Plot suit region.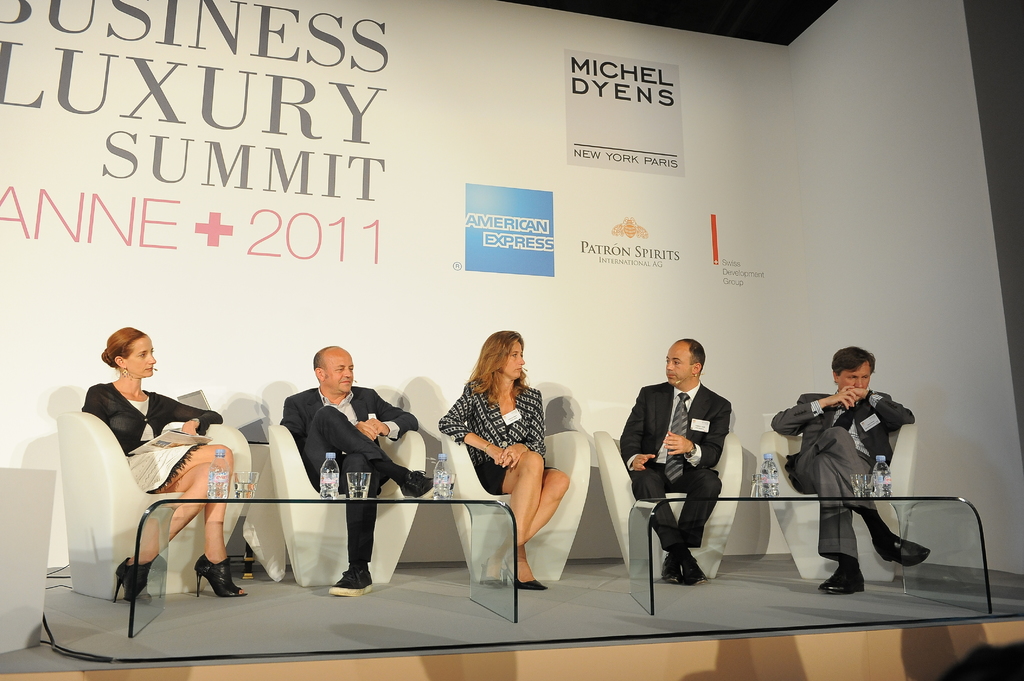
Plotted at rect(769, 392, 916, 557).
